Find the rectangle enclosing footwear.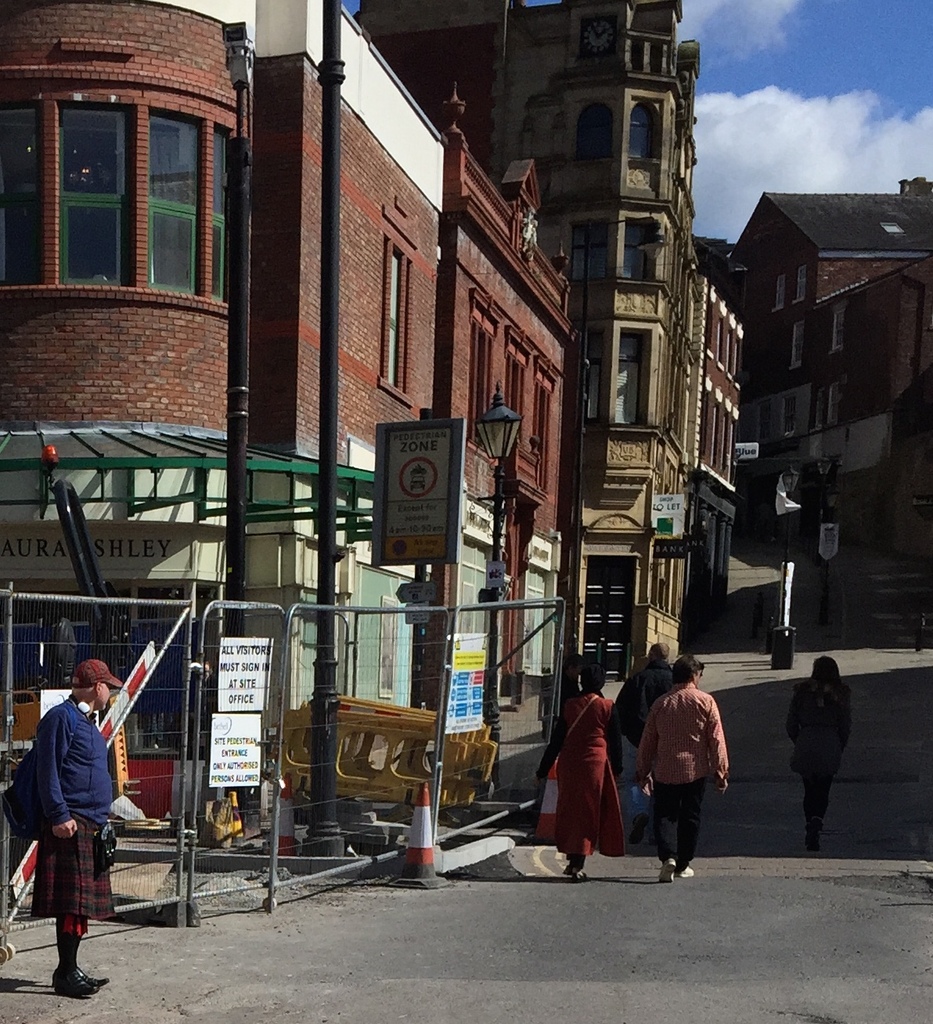
rect(657, 859, 679, 885).
